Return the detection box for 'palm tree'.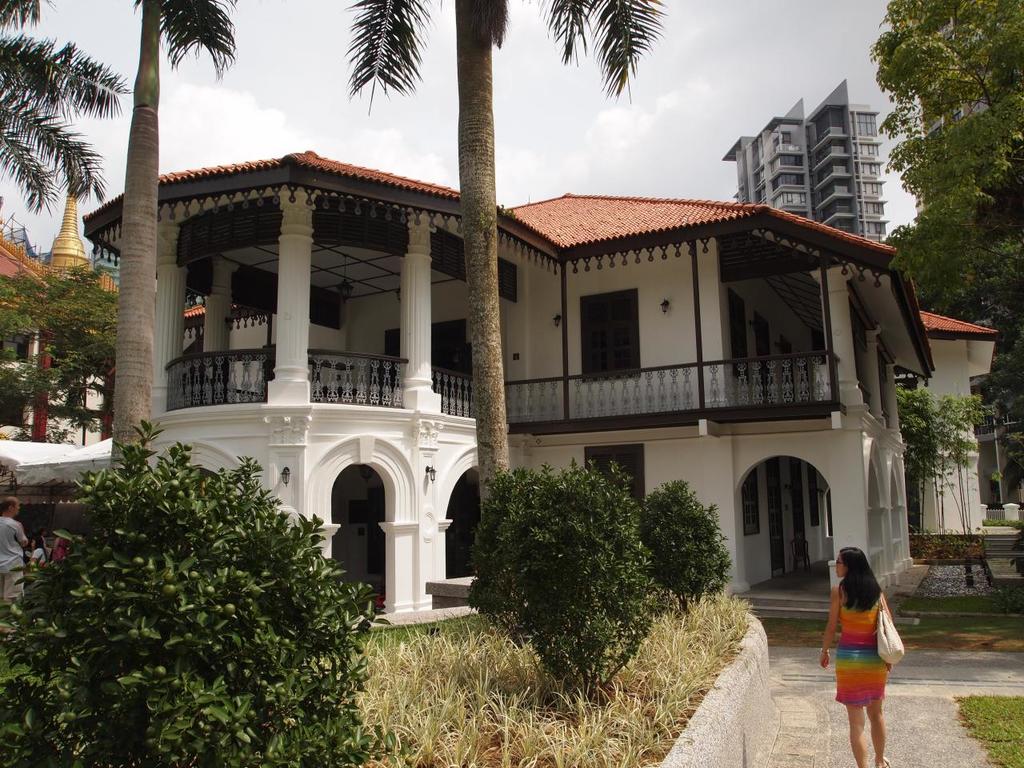
343/0/668/523.
